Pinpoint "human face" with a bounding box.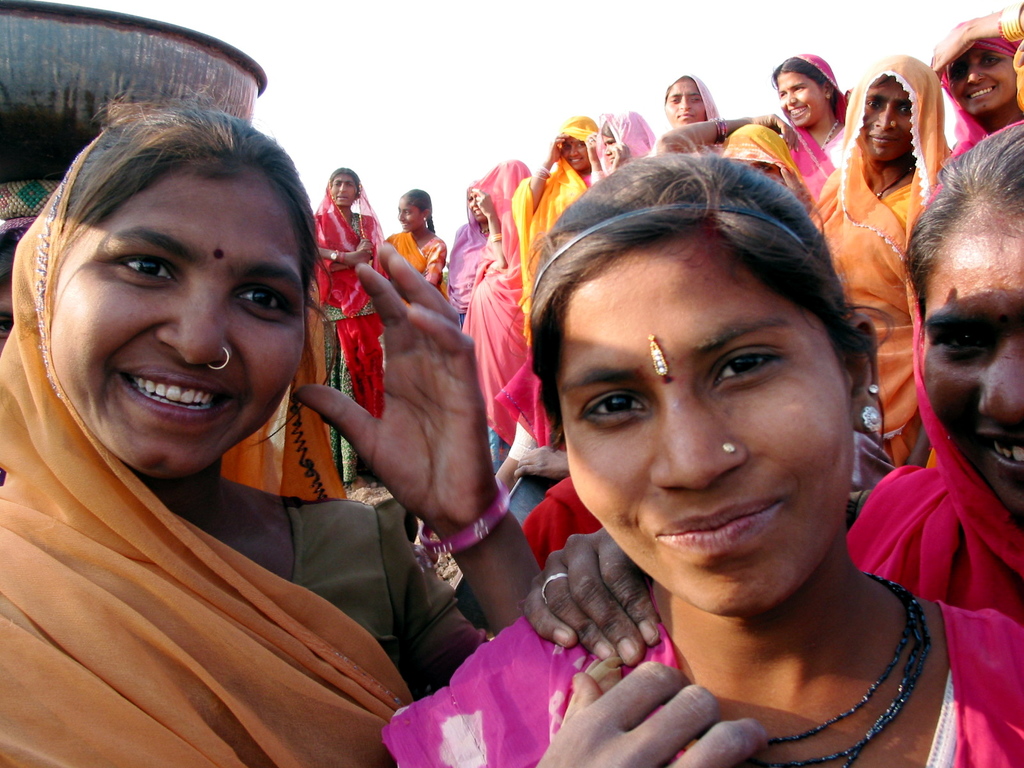
rect(558, 237, 857, 609).
